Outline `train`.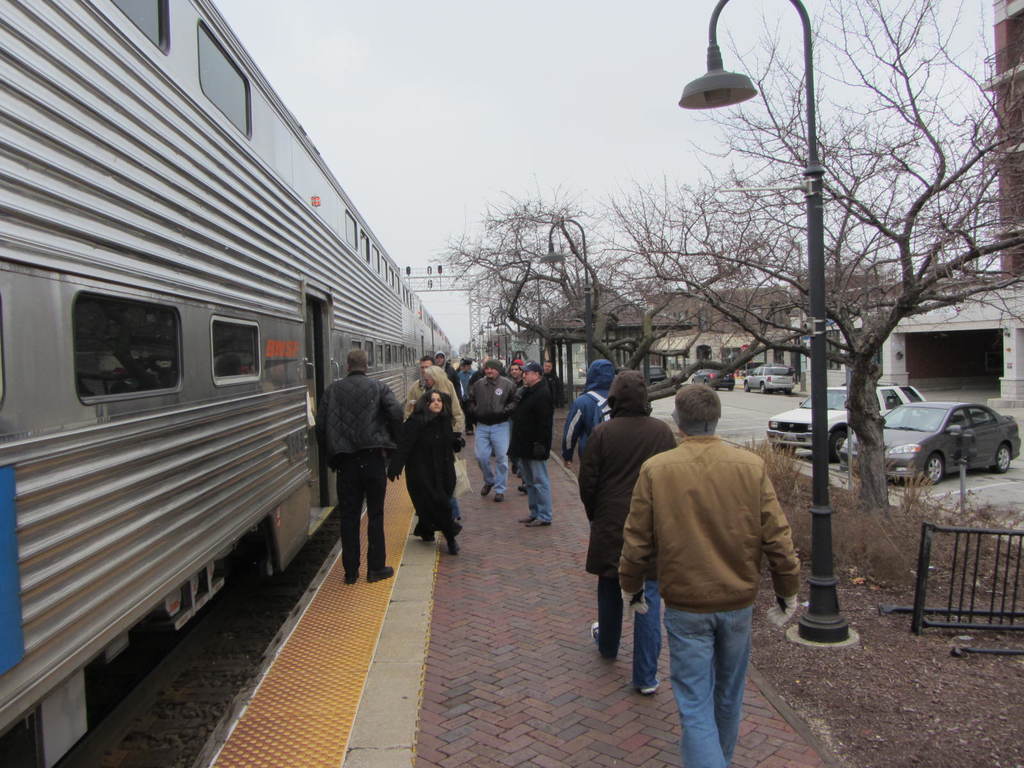
Outline: rect(0, 0, 459, 767).
